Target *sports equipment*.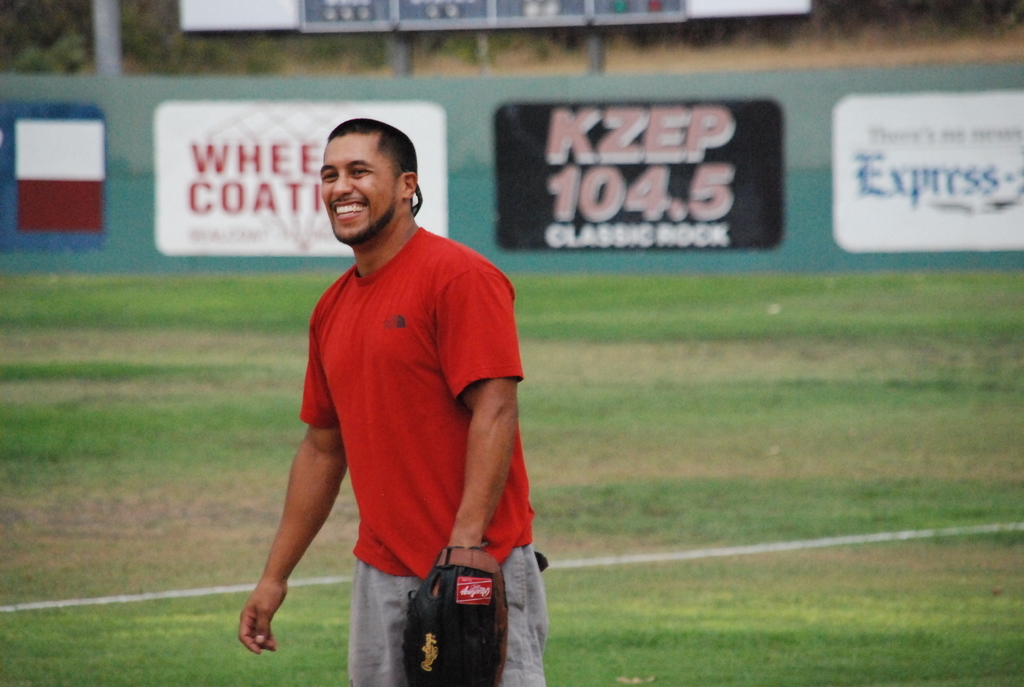
Target region: region(403, 542, 513, 686).
